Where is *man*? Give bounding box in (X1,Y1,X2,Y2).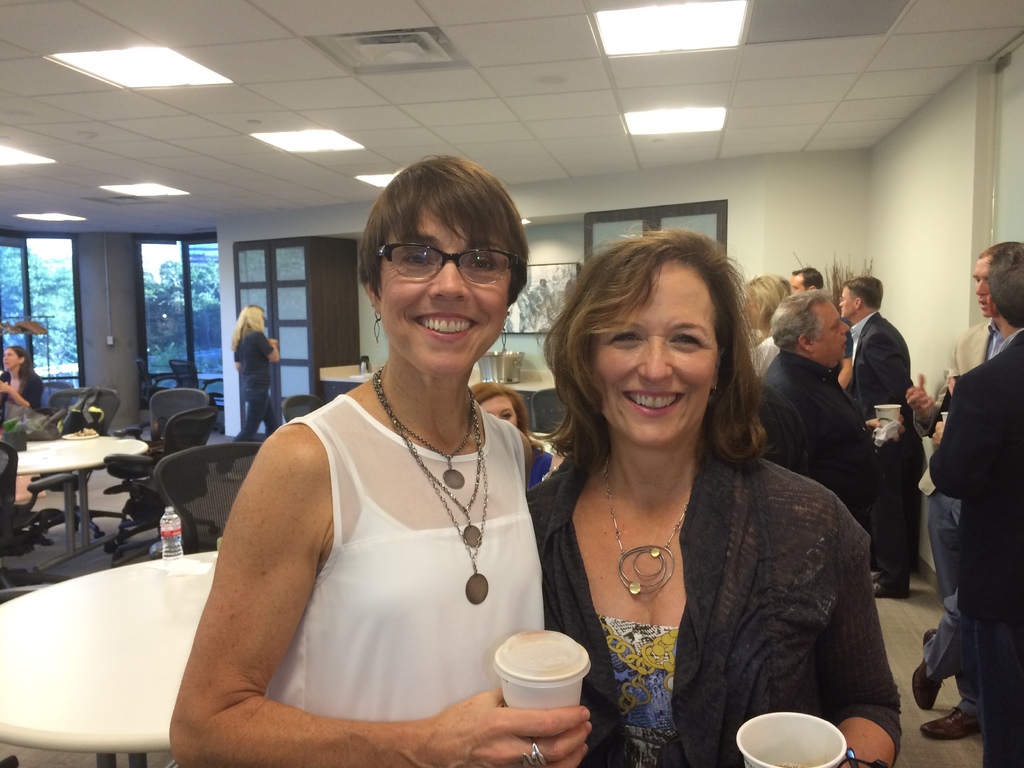
(733,295,900,586).
